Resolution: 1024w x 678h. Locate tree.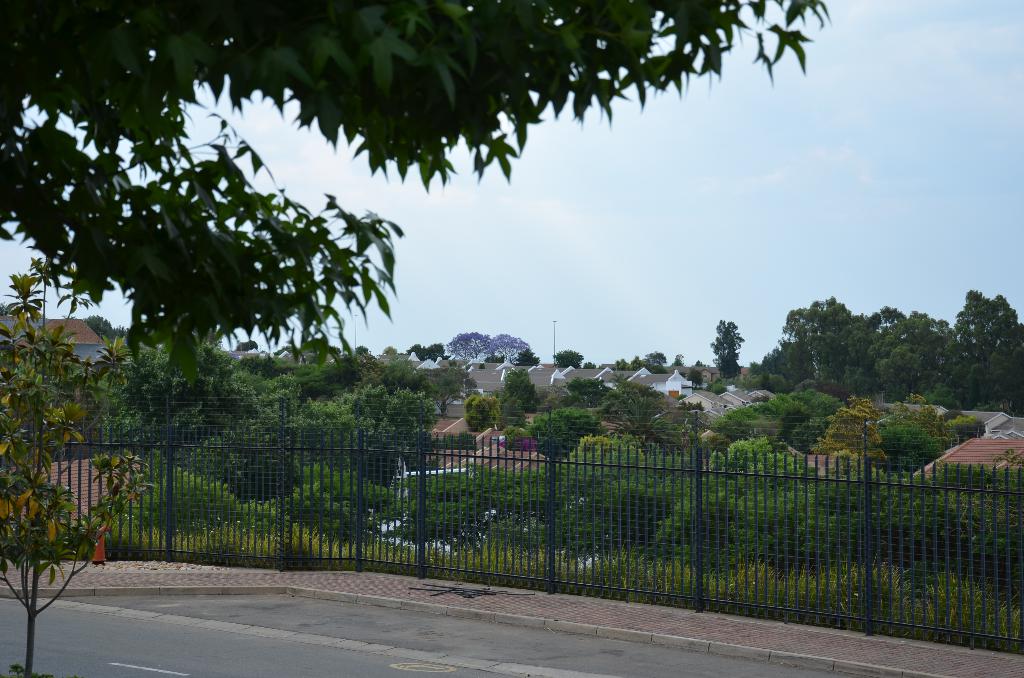
BBox(231, 340, 257, 353).
